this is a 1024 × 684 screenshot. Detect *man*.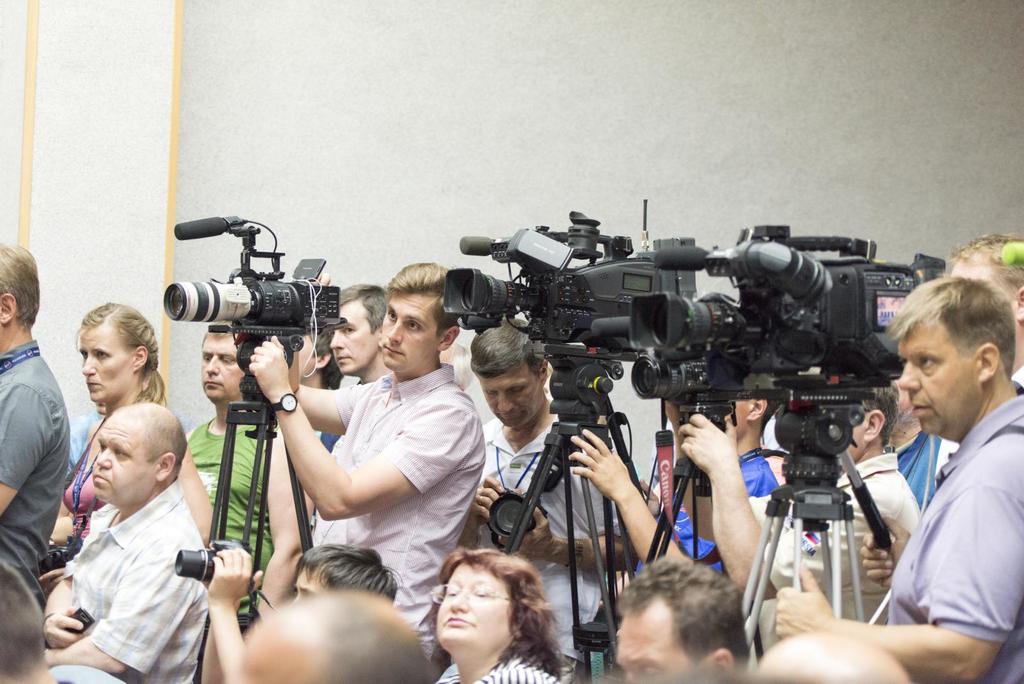
335/281/388/384.
